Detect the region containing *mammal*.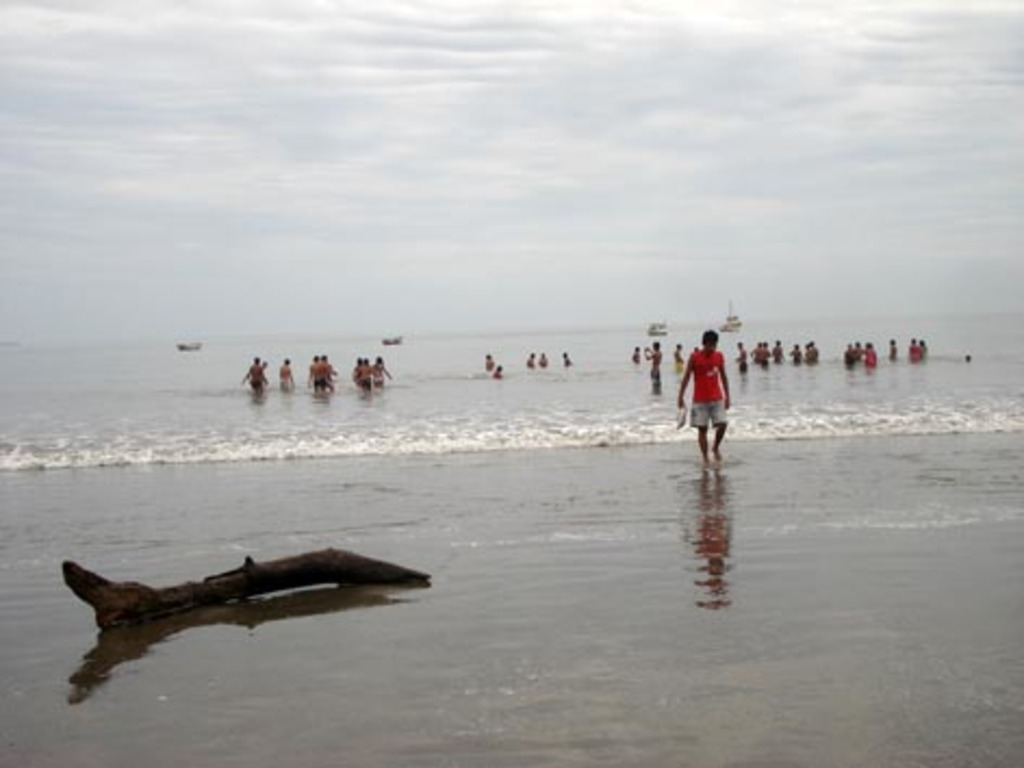
x1=538 y1=349 x2=547 y2=367.
